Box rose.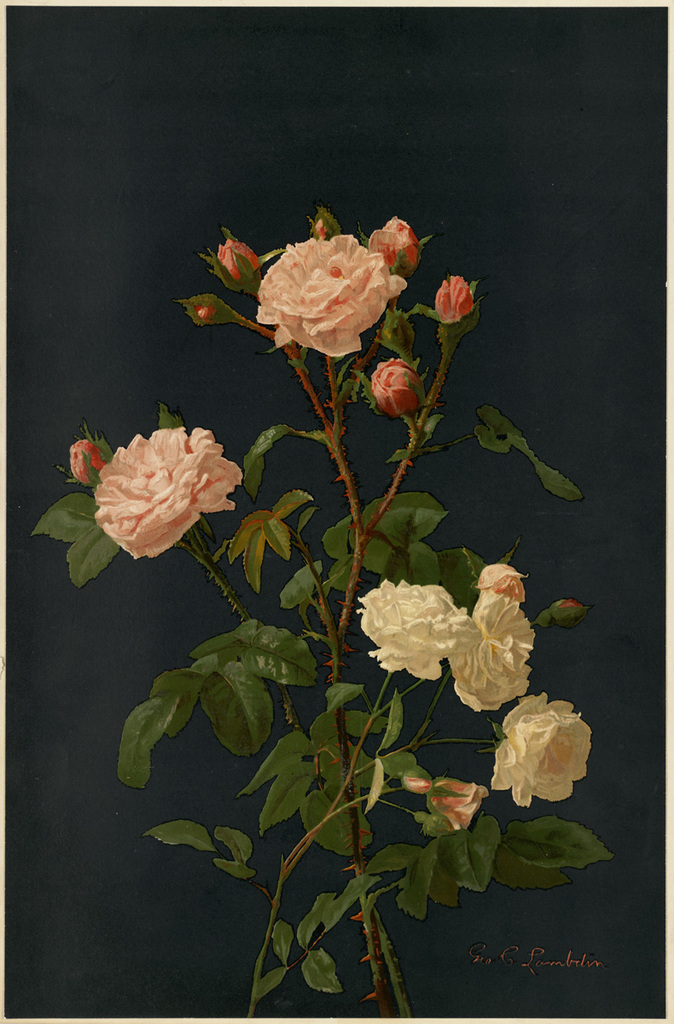
l=486, t=689, r=594, b=804.
